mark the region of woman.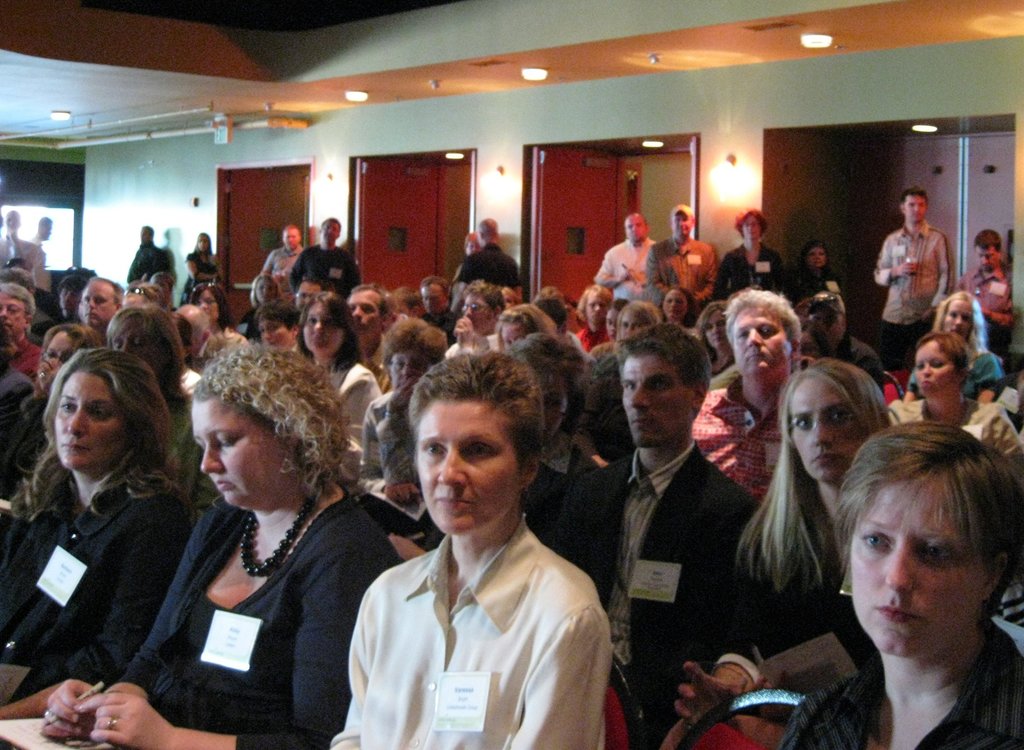
Region: <region>186, 275, 241, 339</region>.
